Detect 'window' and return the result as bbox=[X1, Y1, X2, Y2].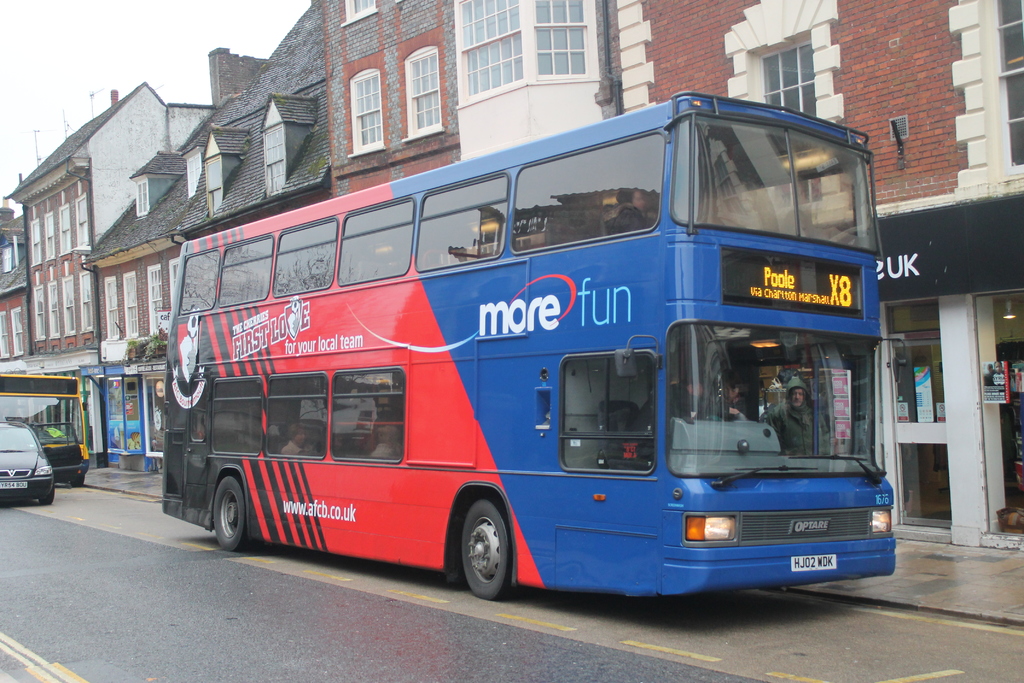
bbox=[348, 68, 383, 159].
